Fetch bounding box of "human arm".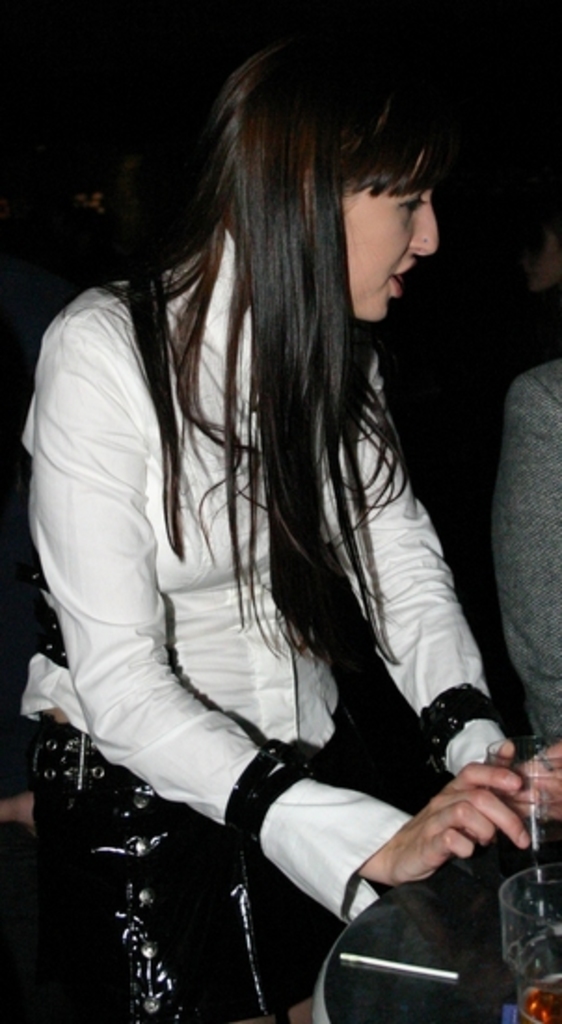
Bbox: detection(482, 378, 556, 741).
